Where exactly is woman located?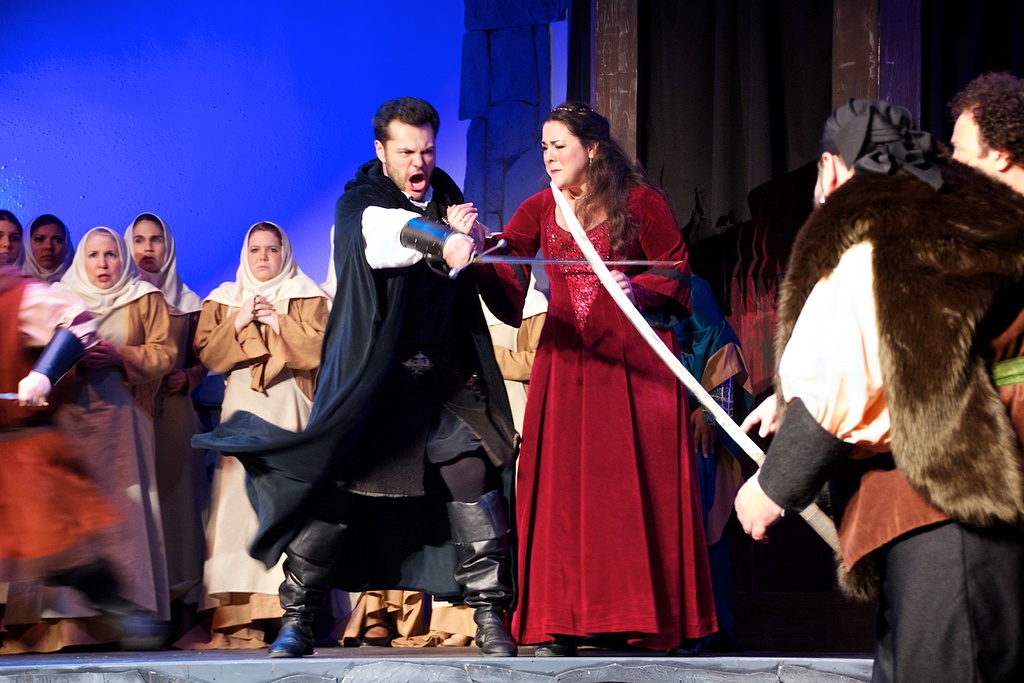
Its bounding box is {"x1": 186, "y1": 221, "x2": 336, "y2": 654}.
